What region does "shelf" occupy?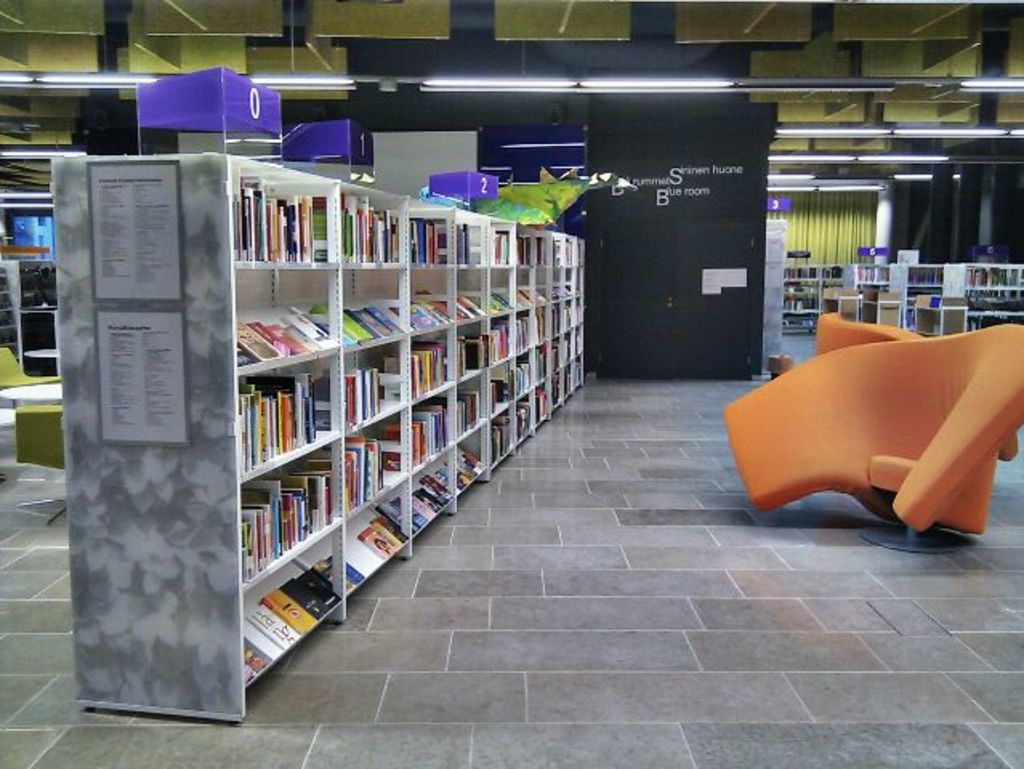
965/260/1022/287.
